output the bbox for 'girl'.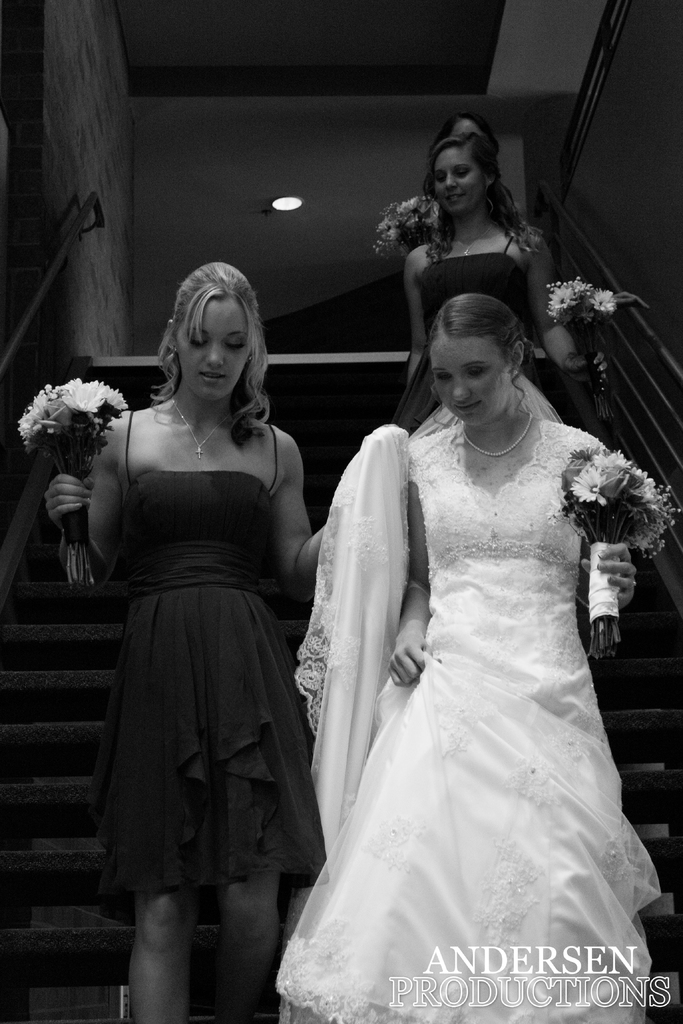
277/297/682/1023.
